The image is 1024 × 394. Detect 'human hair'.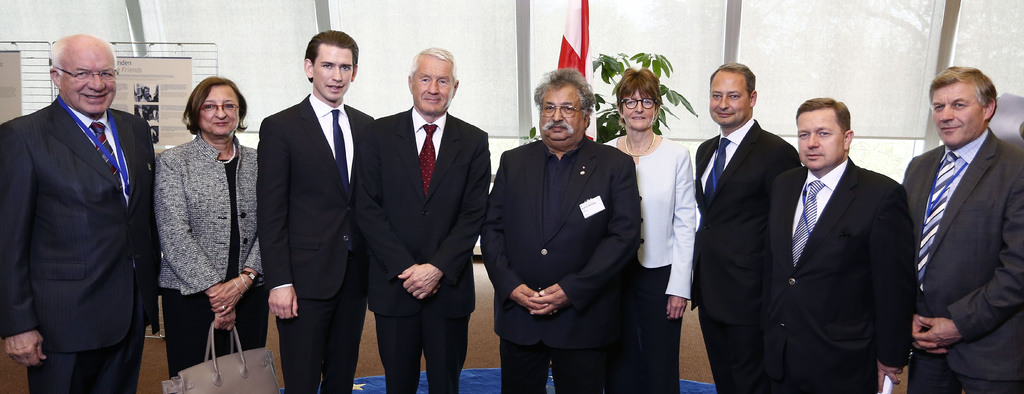
Detection: x1=303, y1=29, x2=358, y2=83.
